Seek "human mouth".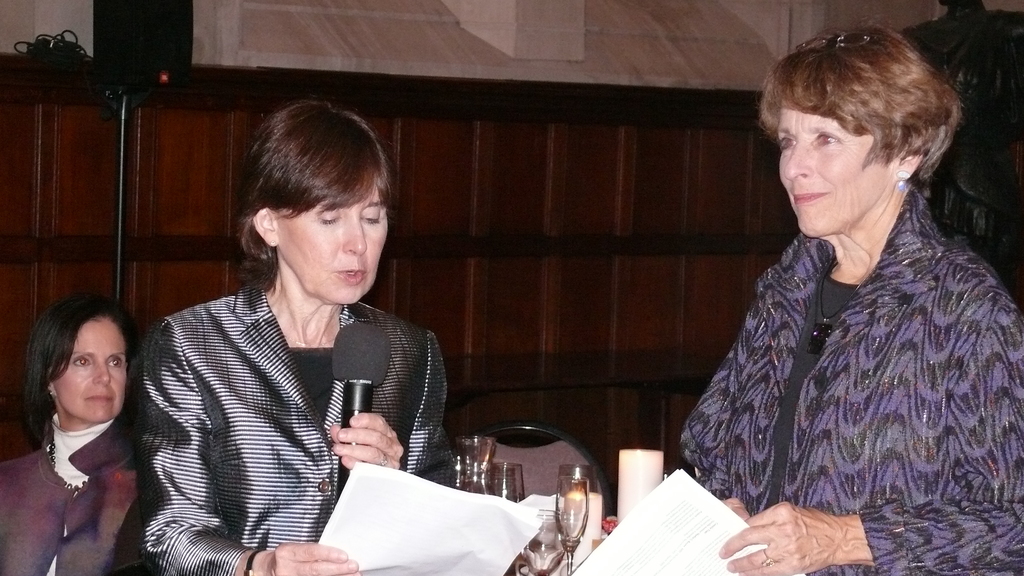
pyautogui.locateOnScreen(83, 389, 120, 404).
